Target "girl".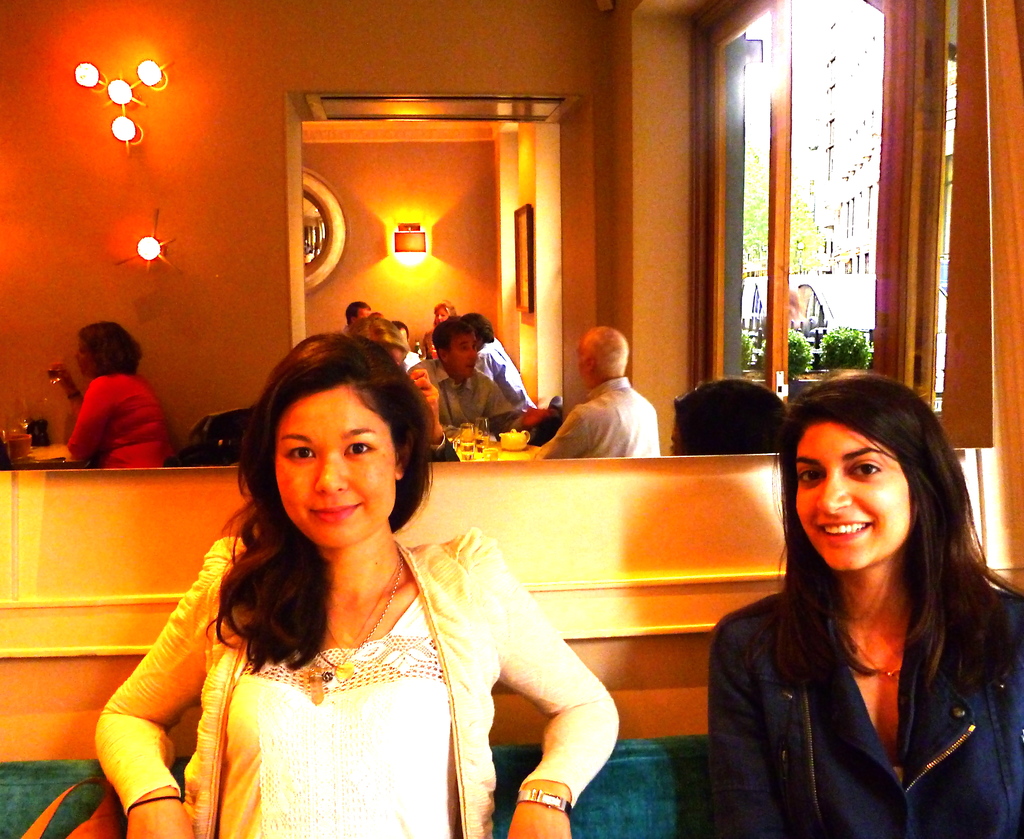
Target region: detection(420, 301, 457, 361).
